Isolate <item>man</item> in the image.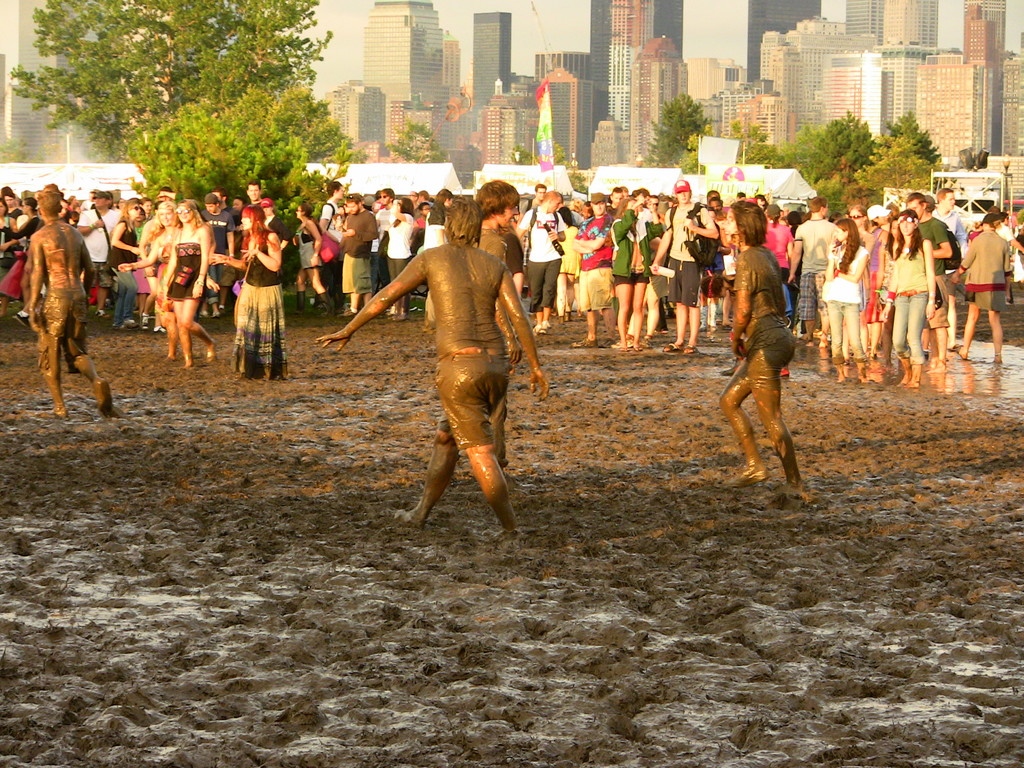
Isolated region: (336,194,379,318).
